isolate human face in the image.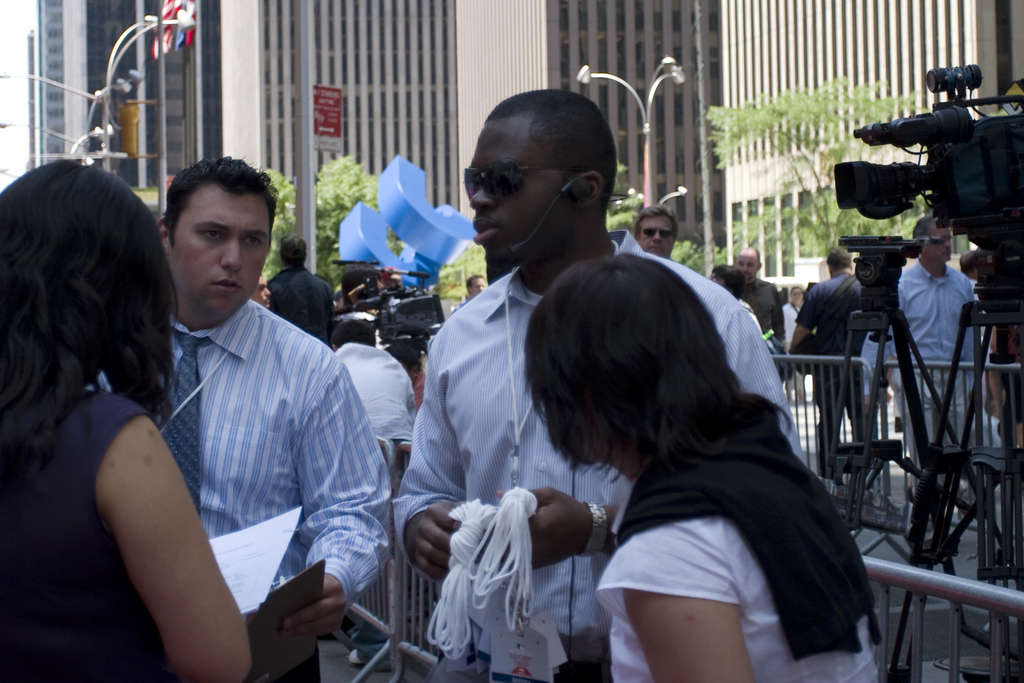
Isolated region: locate(167, 182, 272, 315).
